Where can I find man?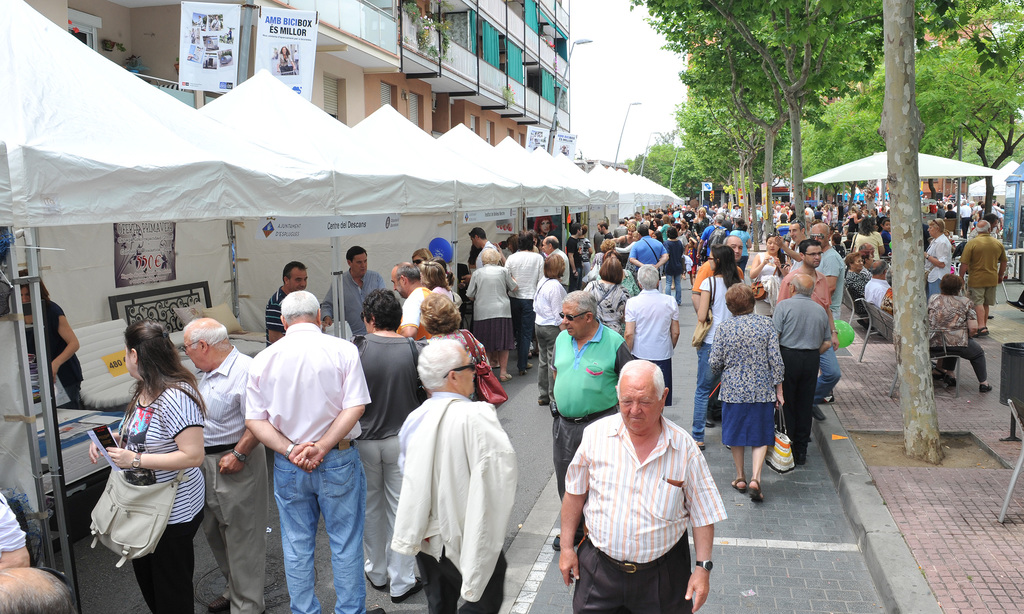
You can find it at (925, 217, 959, 303).
